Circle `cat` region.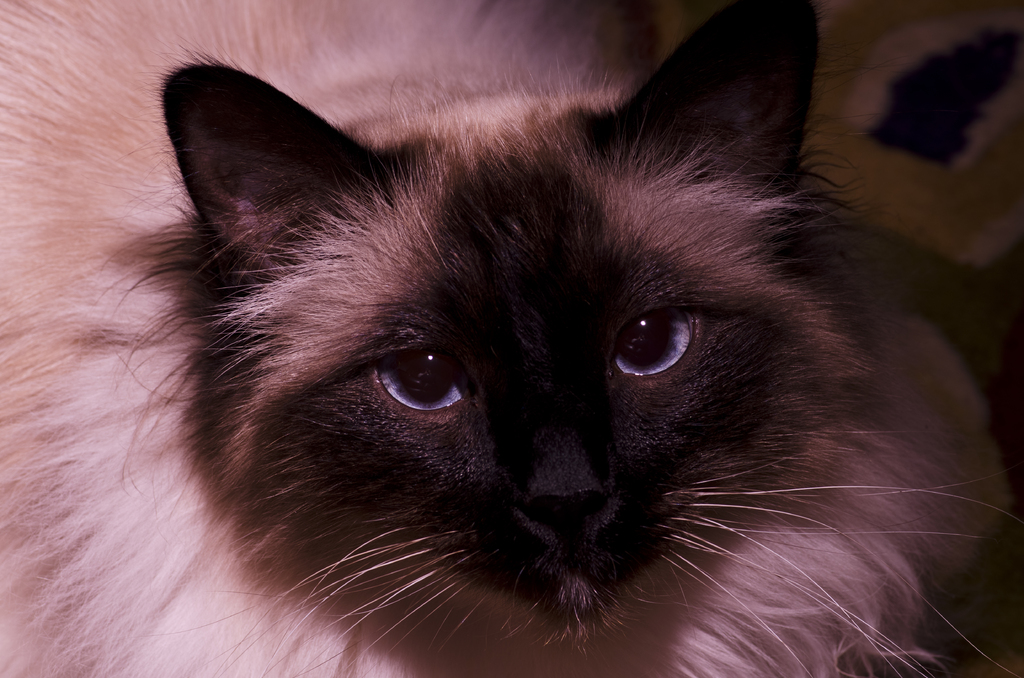
Region: bbox=(0, 0, 1023, 677).
